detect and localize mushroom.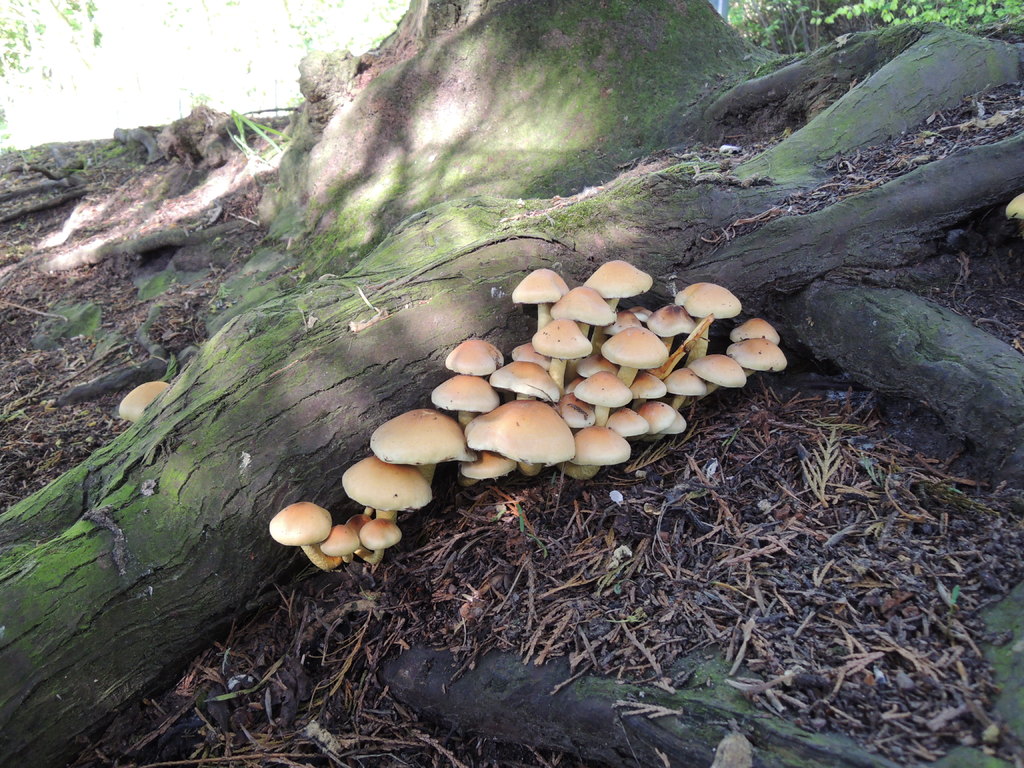
Localized at {"left": 117, "top": 381, "right": 170, "bottom": 423}.
